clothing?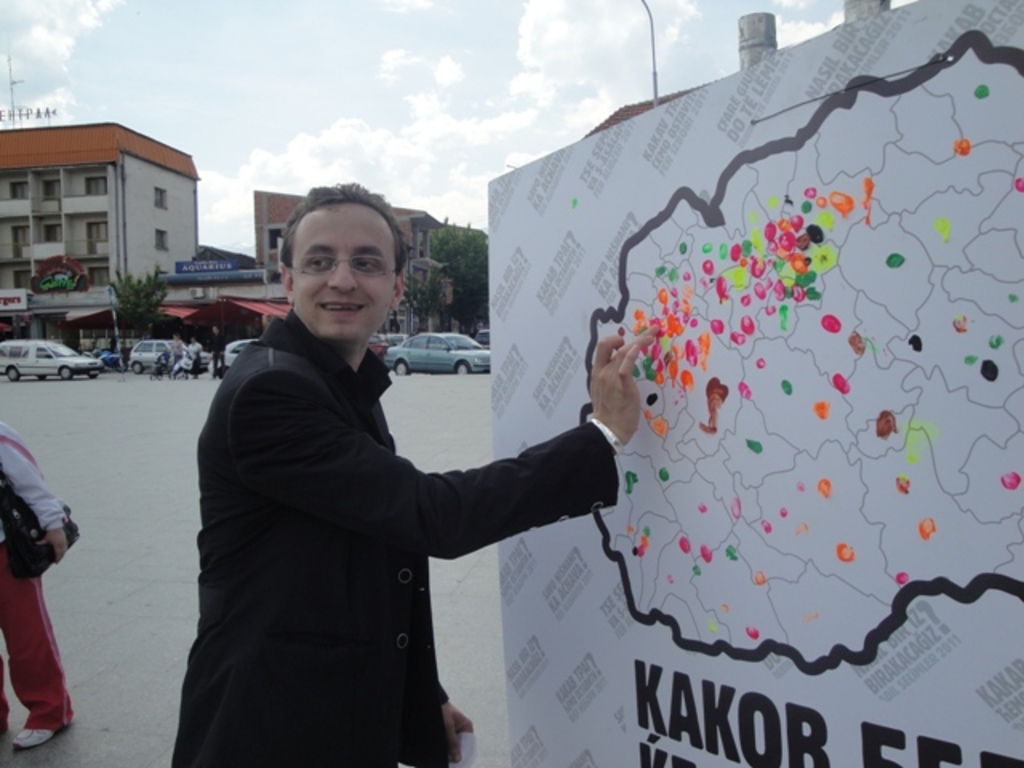
0,442,80,765
